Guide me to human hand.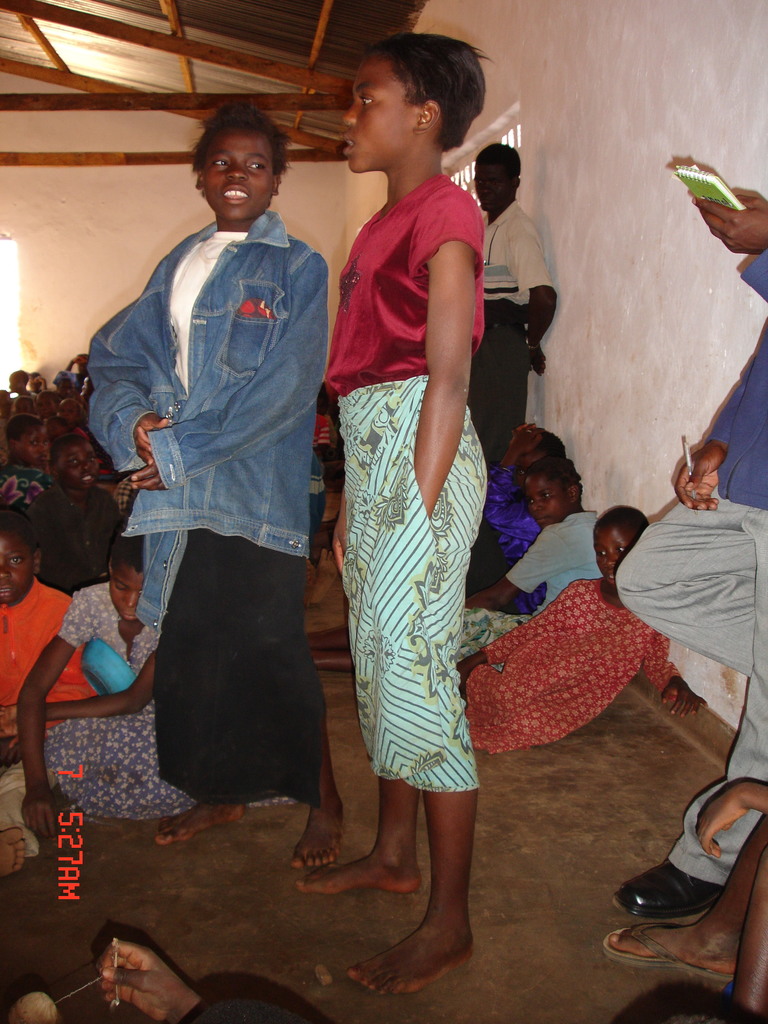
Guidance: 131 463 167 490.
